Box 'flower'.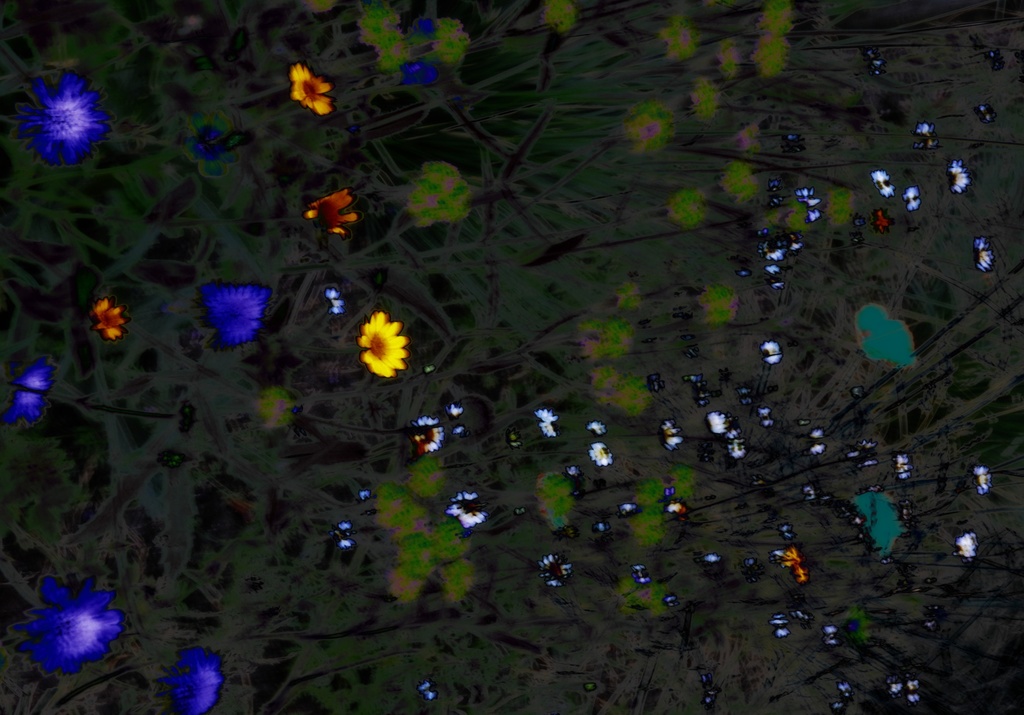
<bbox>177, 648, 220, 714</bbox>.
